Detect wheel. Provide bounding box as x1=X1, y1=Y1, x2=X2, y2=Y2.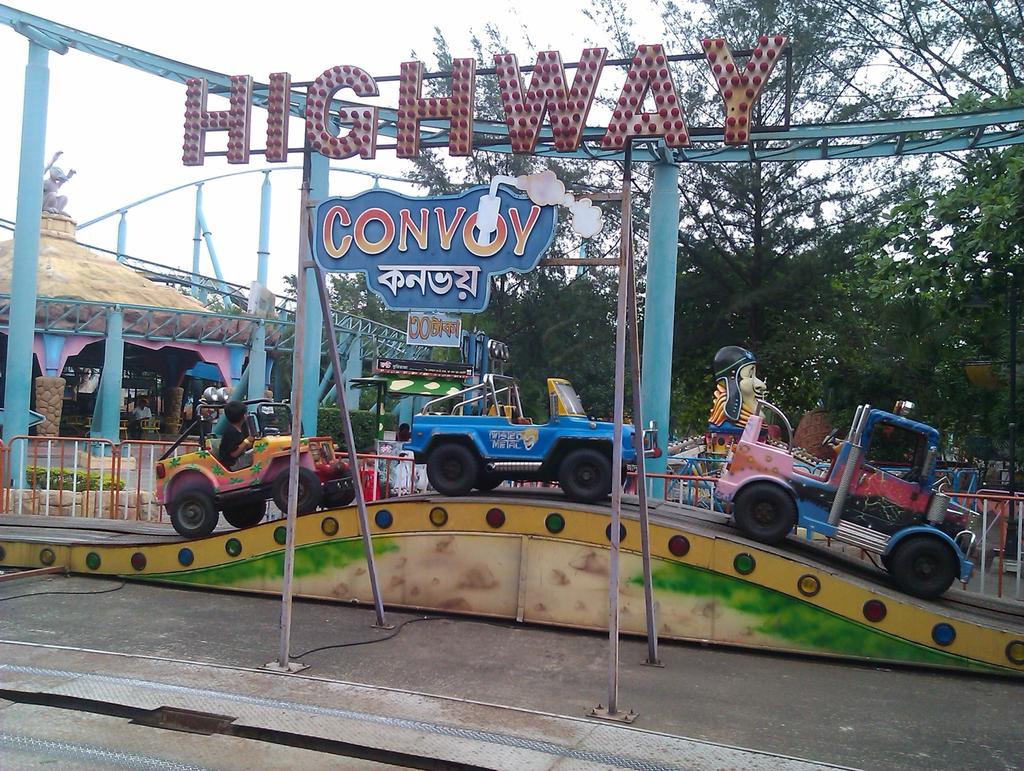
x1=168, y1=486, x2=218, y2=540.
